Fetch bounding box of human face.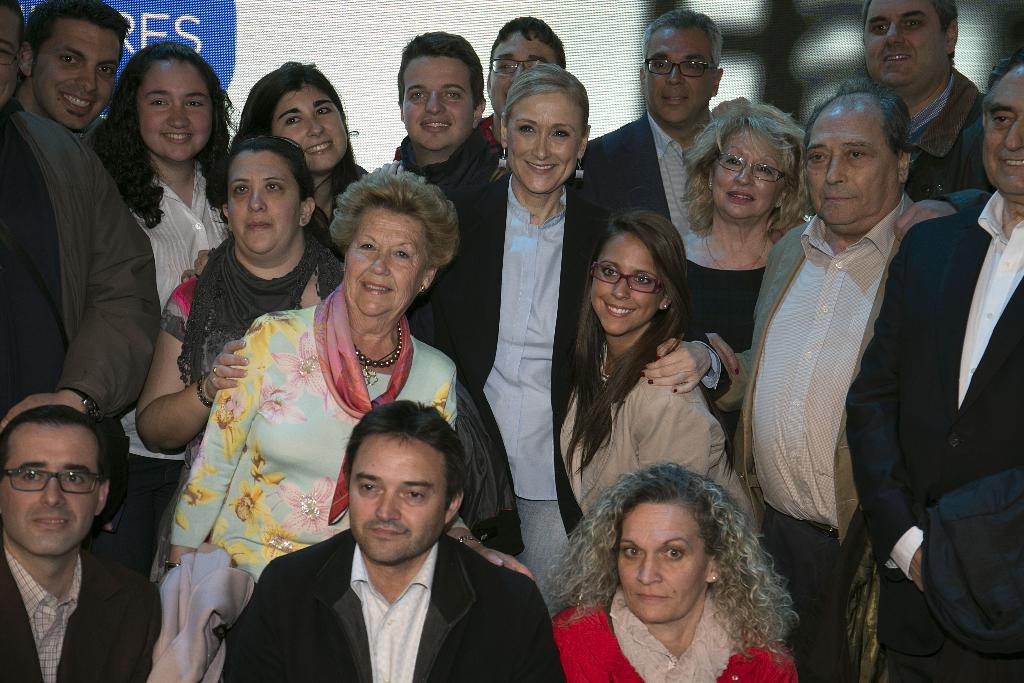
Bbox: rect(346, 206, 423, 317).
